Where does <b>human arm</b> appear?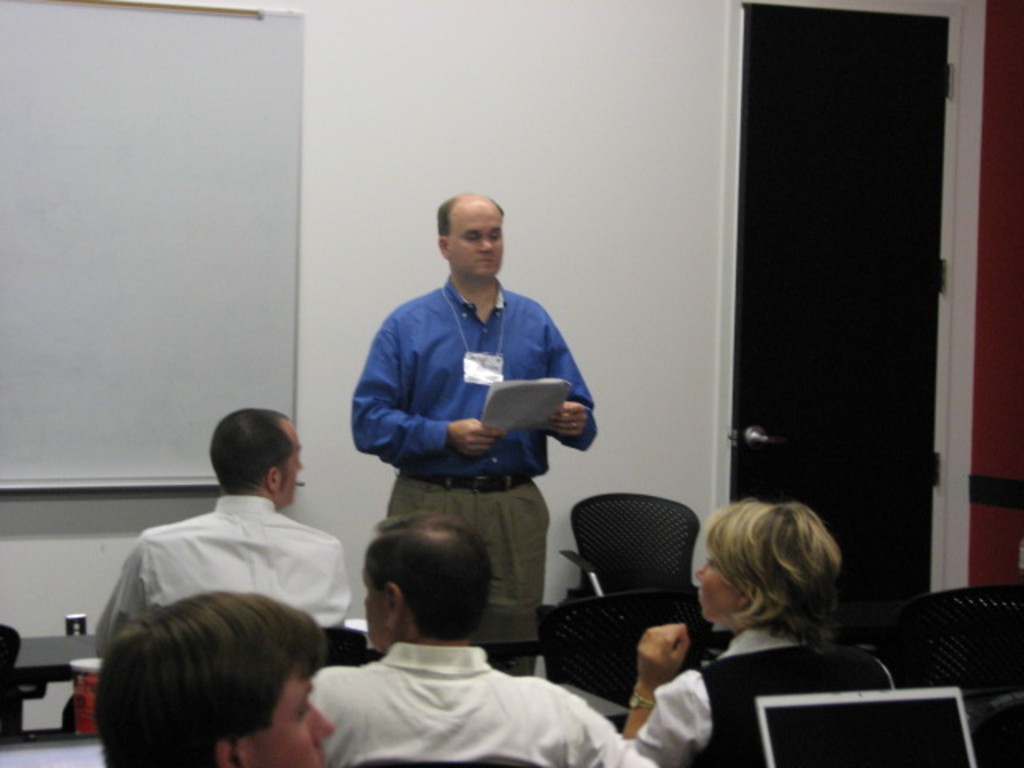
Appears at box=[315, 533, 365, 638].
